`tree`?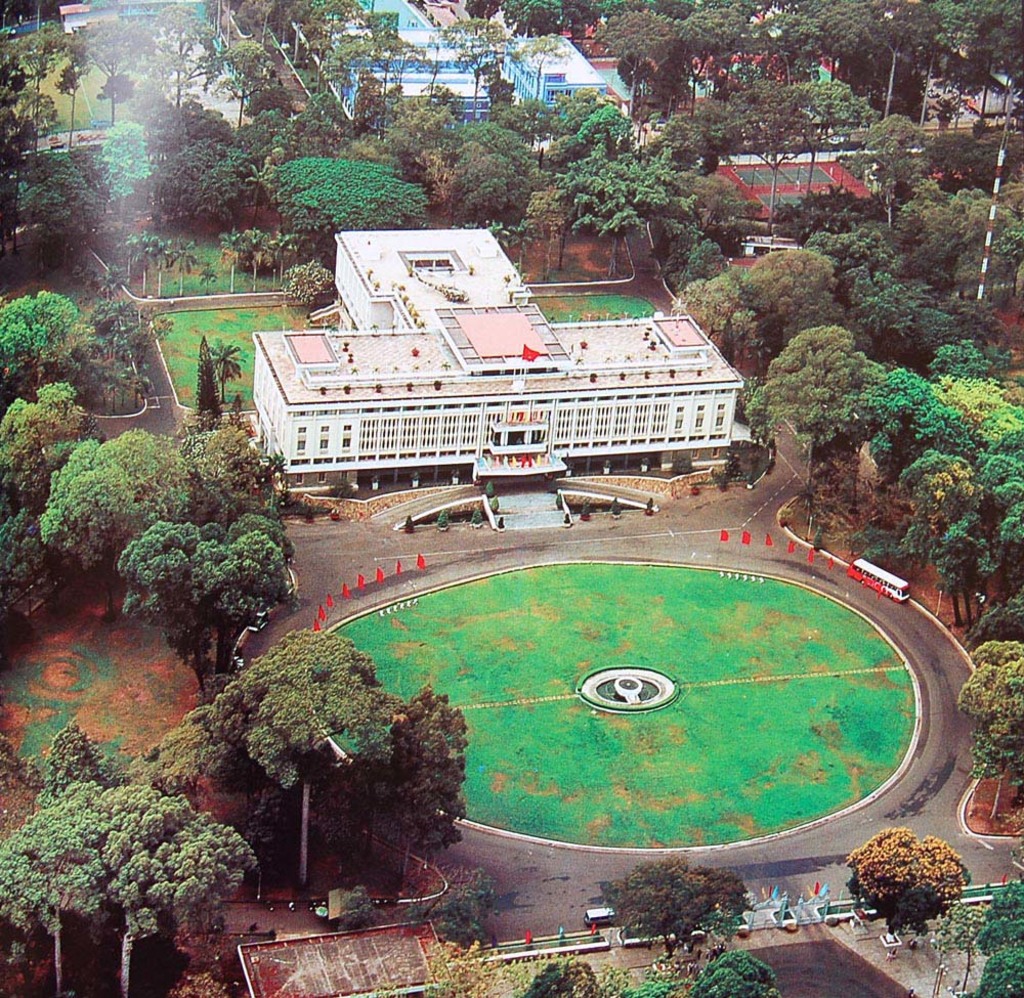
953,640,1023,815
